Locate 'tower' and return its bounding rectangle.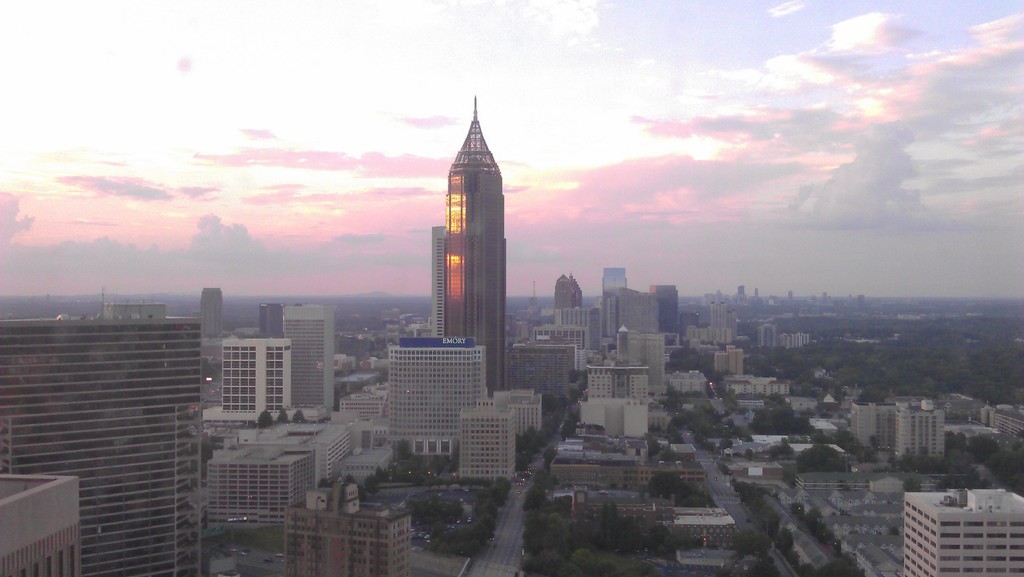
387/336/487/446.
